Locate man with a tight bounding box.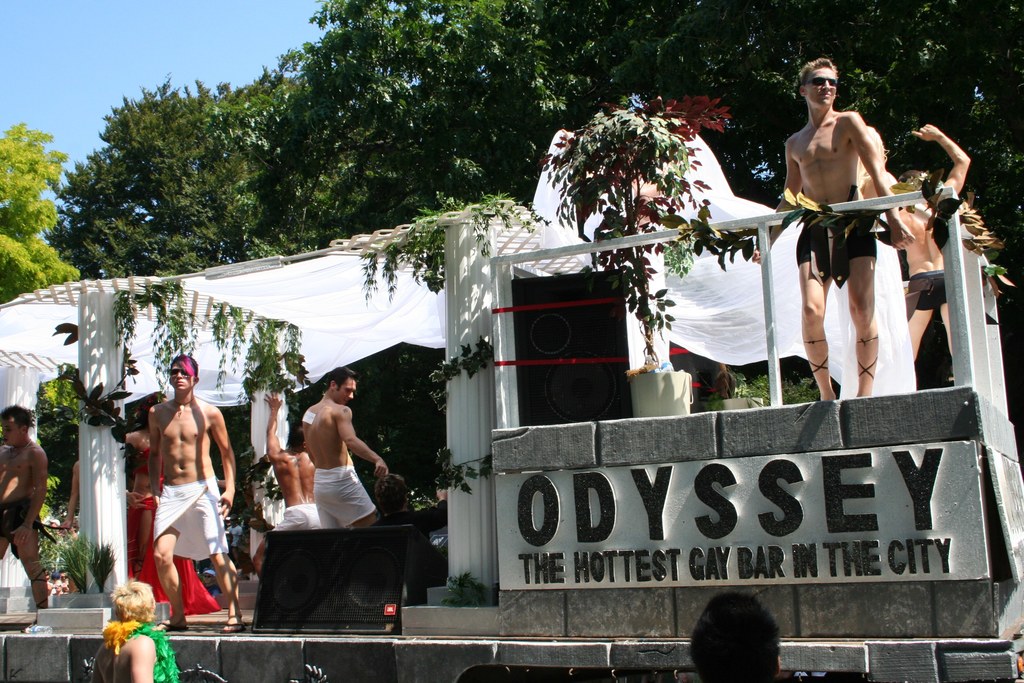
left=891, top=126, right=972, bottom=358.
